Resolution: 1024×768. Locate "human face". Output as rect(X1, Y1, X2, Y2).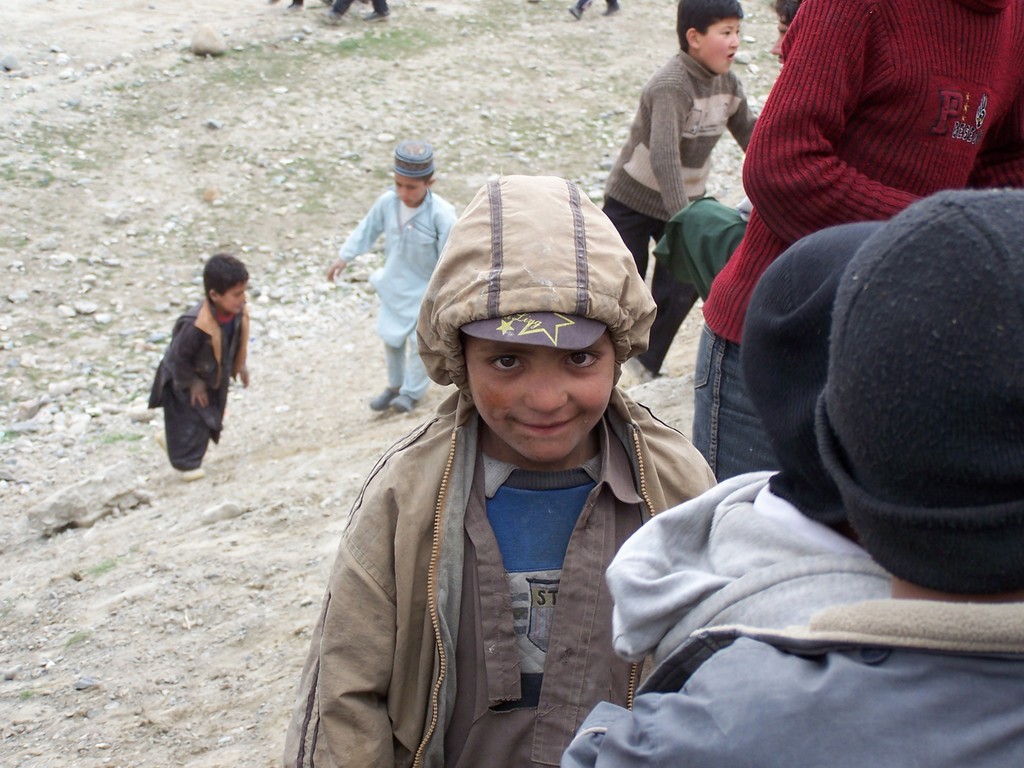
rect(770, 18, 793, 67).
